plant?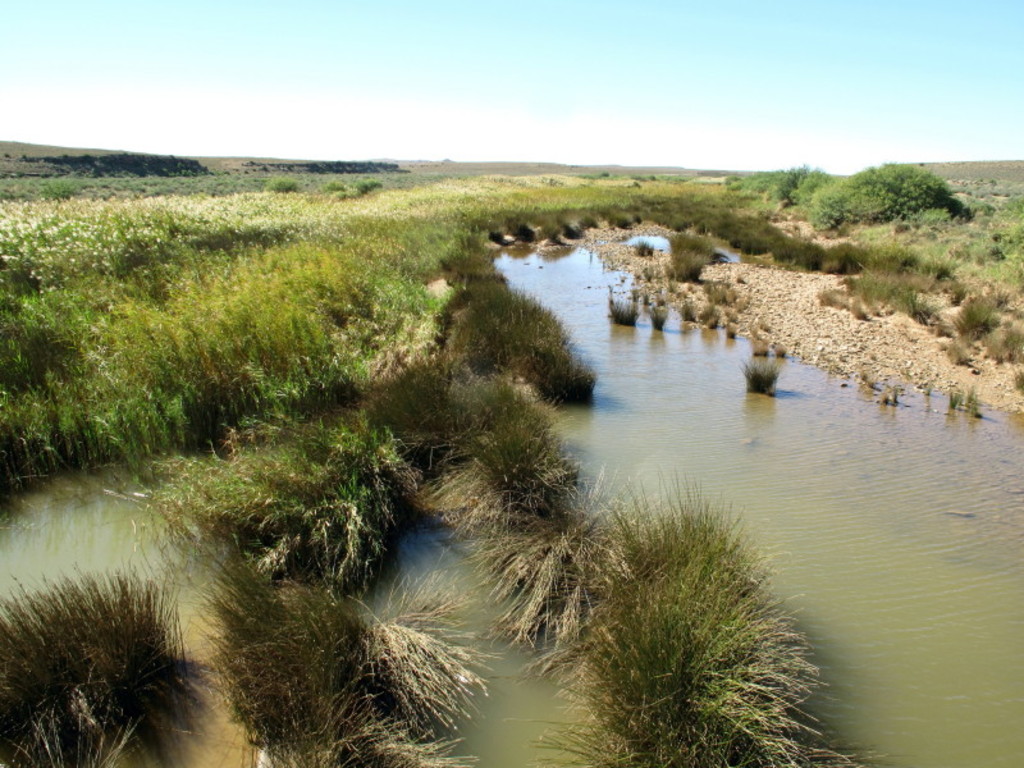
locate(845, 264, 931, 332)
